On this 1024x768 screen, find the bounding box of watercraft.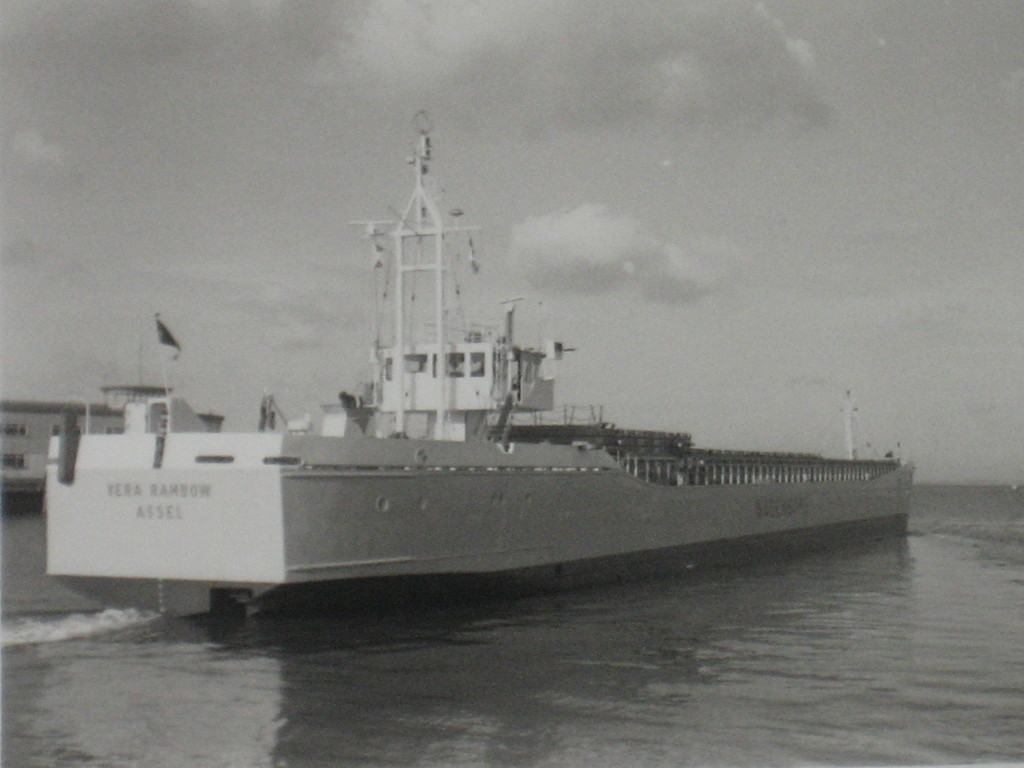
Bounding box: (138,140,901,580).
